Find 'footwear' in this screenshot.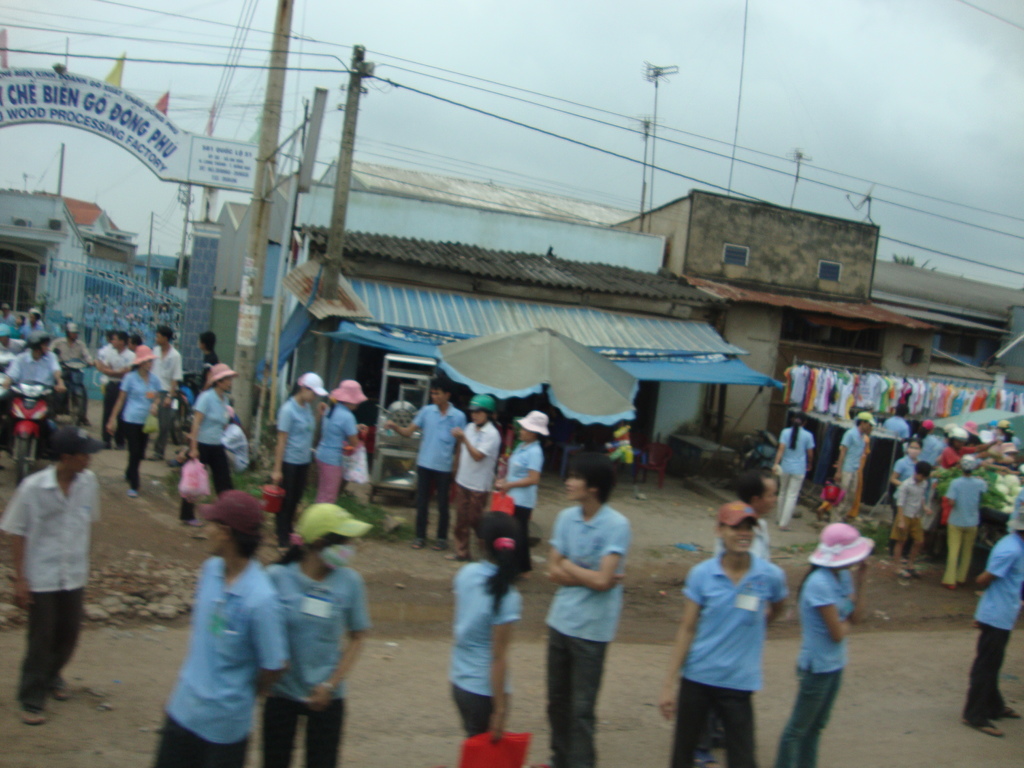
The bounding box for 'footwear' is <region>849, 515, 860, 520</region>.
